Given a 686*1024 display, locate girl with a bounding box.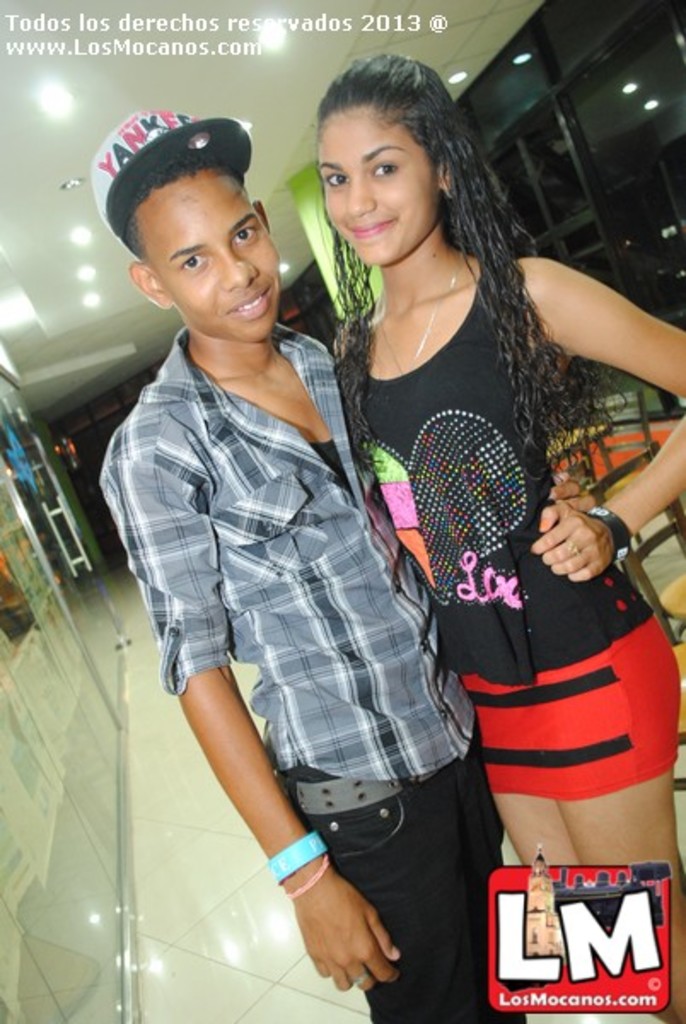
Located: {"left": 314, "top": 46, "right": 684, "bottom": 1022}.
